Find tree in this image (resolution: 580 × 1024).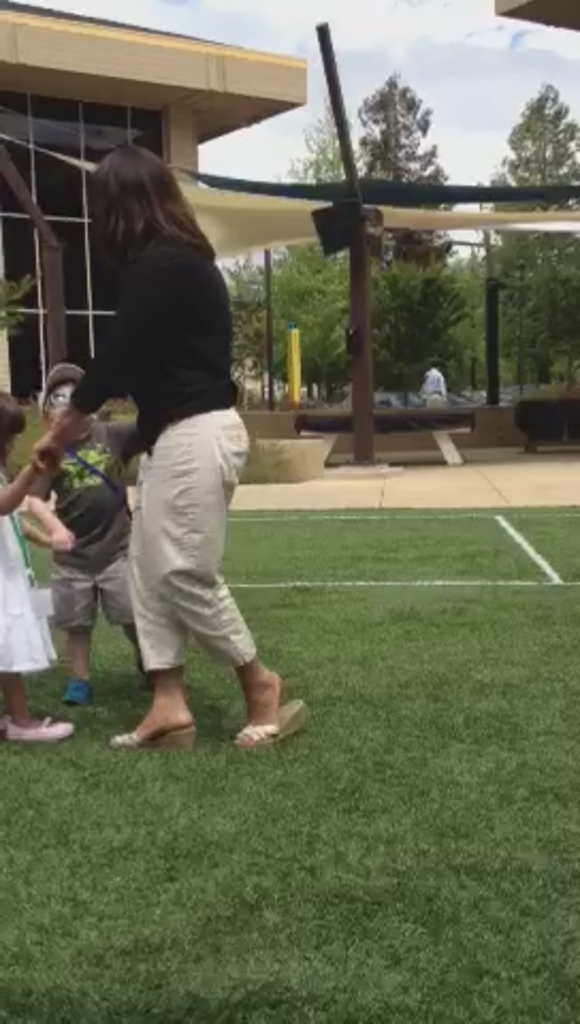
[484, 83, 578, 380].
